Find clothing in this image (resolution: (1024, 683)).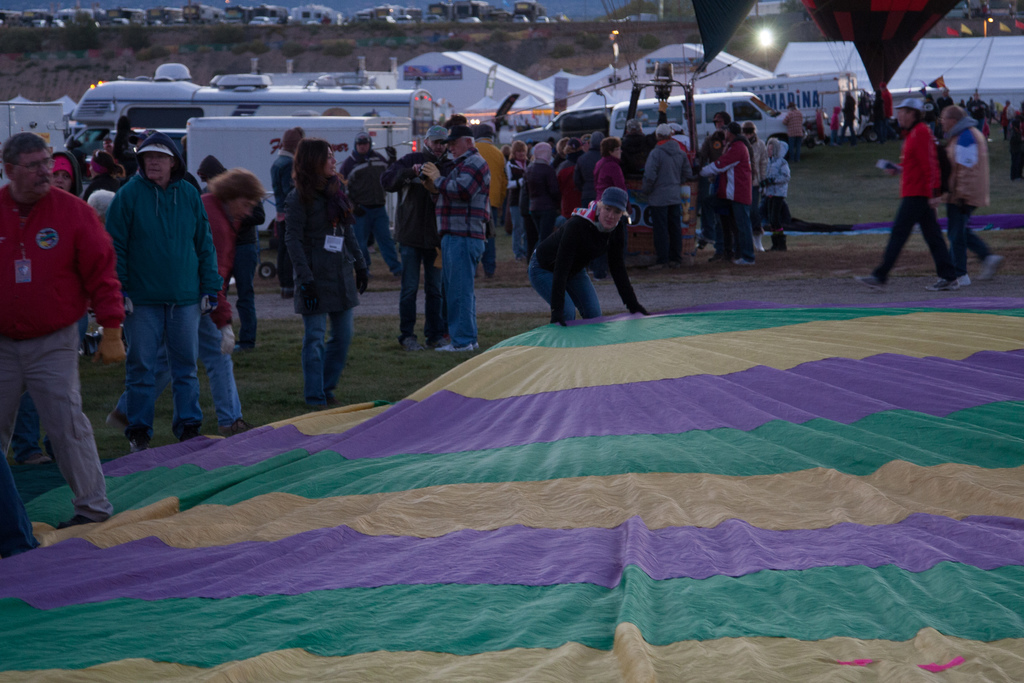
964/99/988/129.
